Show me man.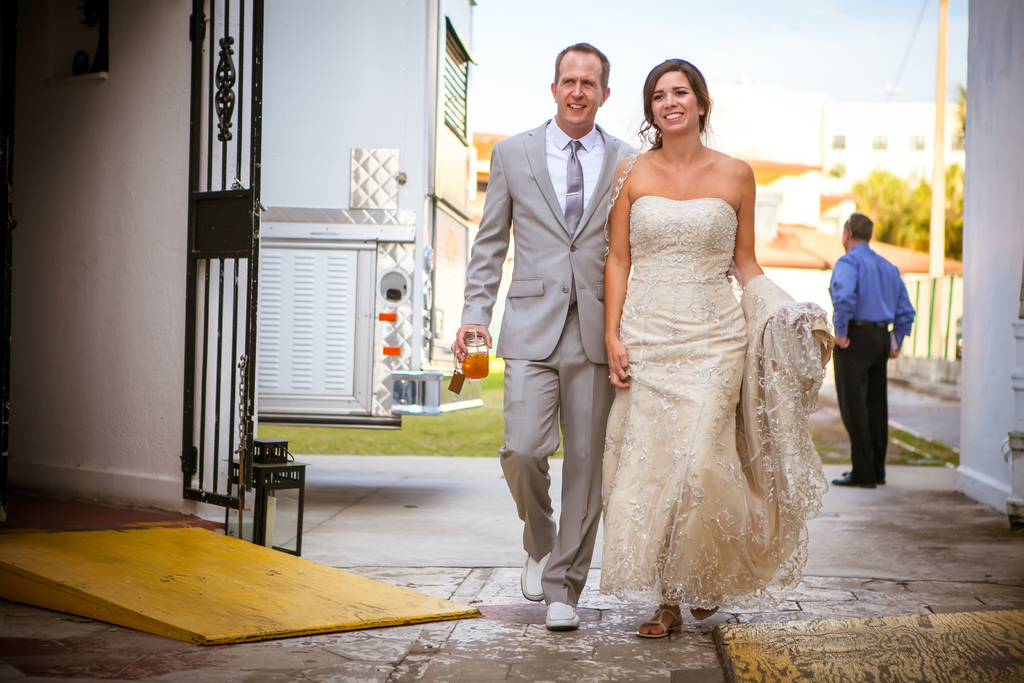
man is here: 450/38/643/640.
